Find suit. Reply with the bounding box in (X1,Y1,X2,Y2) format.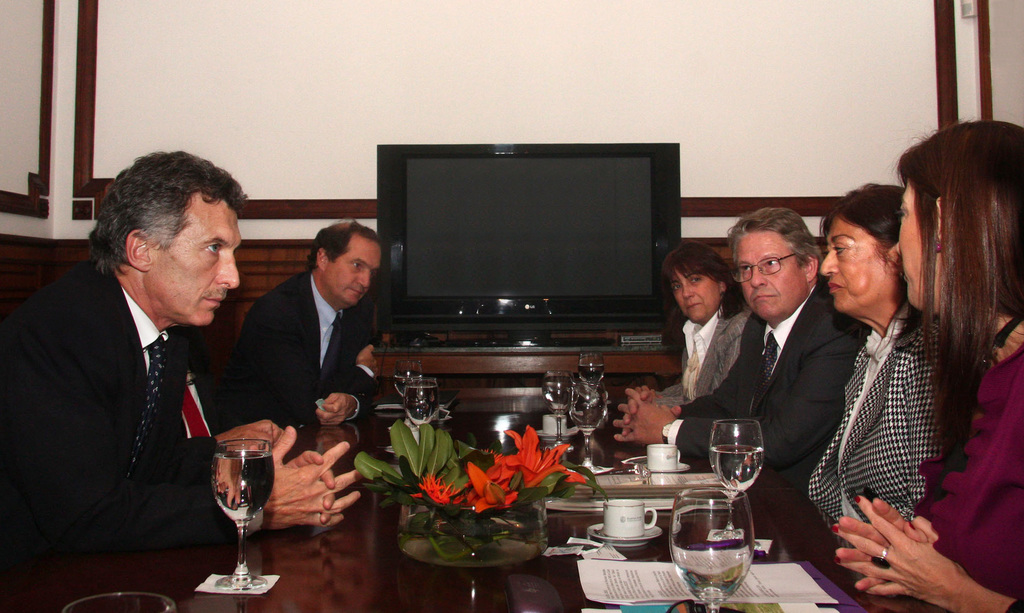
(215,272,378,430).
